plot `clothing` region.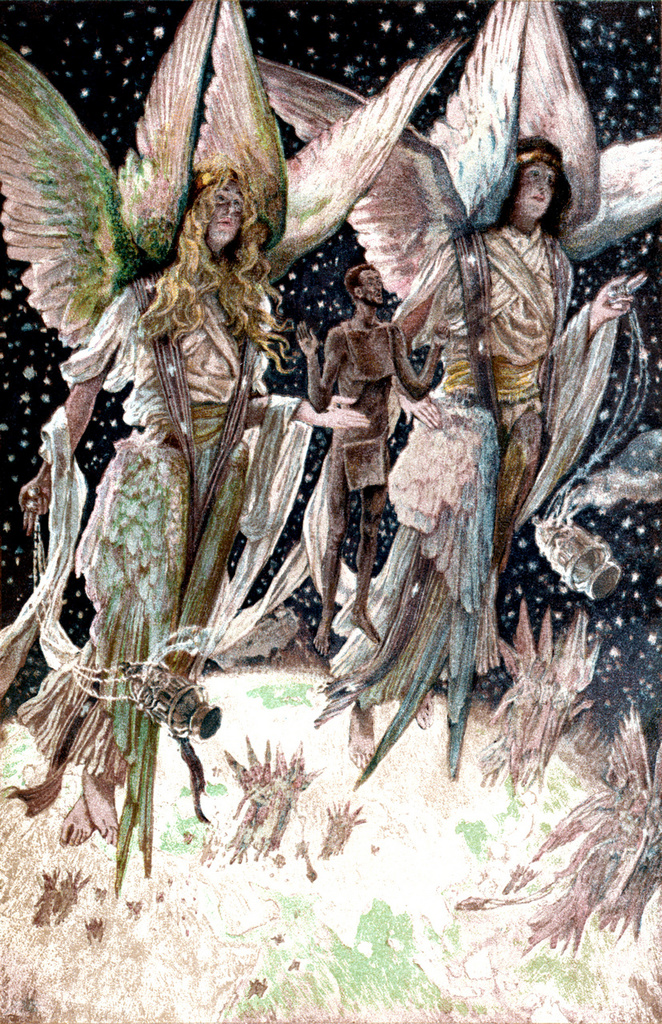
Plotted at rect(0, 280, 311, 894).
